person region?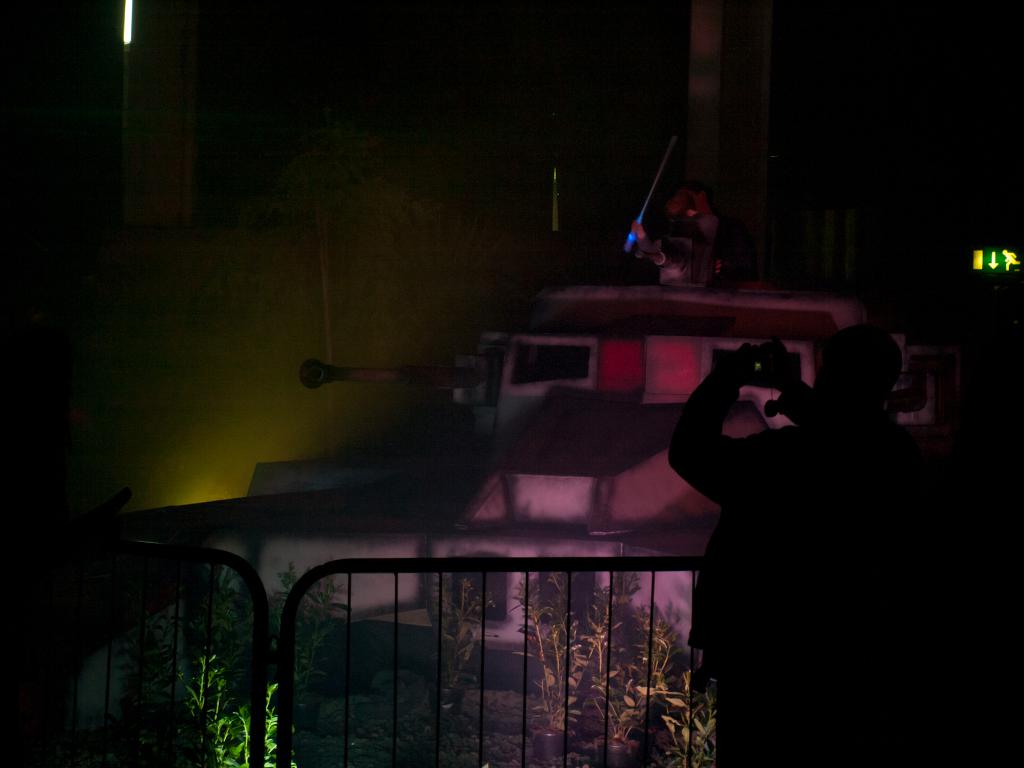
0/322/136/767
